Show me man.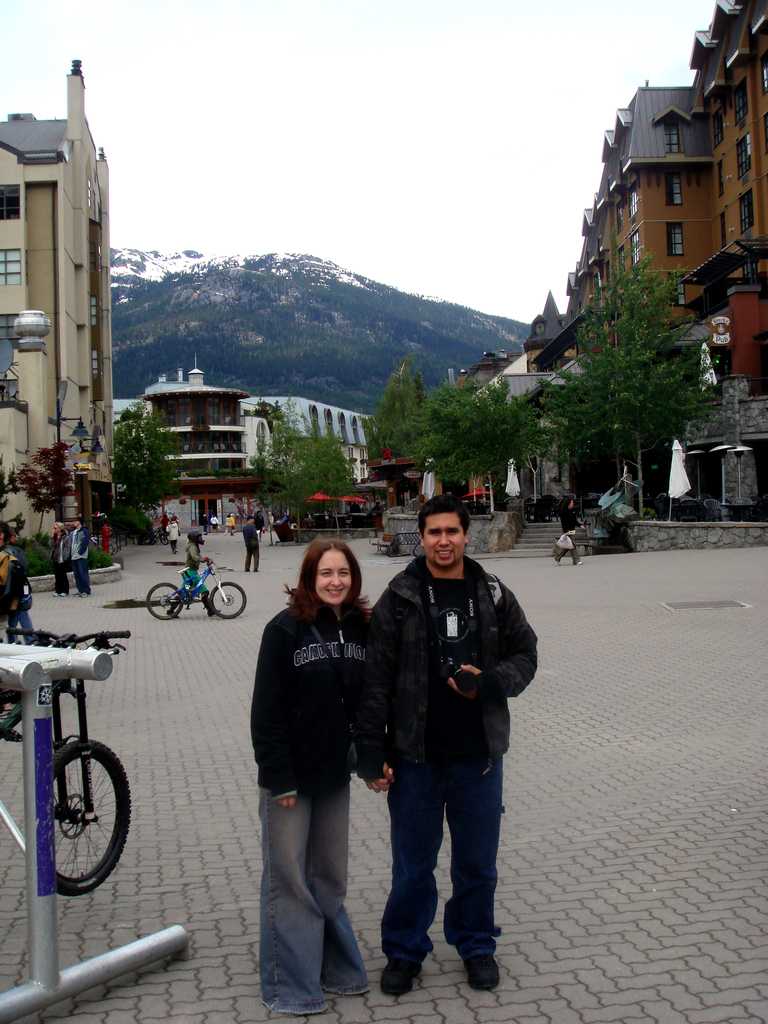
man is here: crop(554, 495, 585, 568).
